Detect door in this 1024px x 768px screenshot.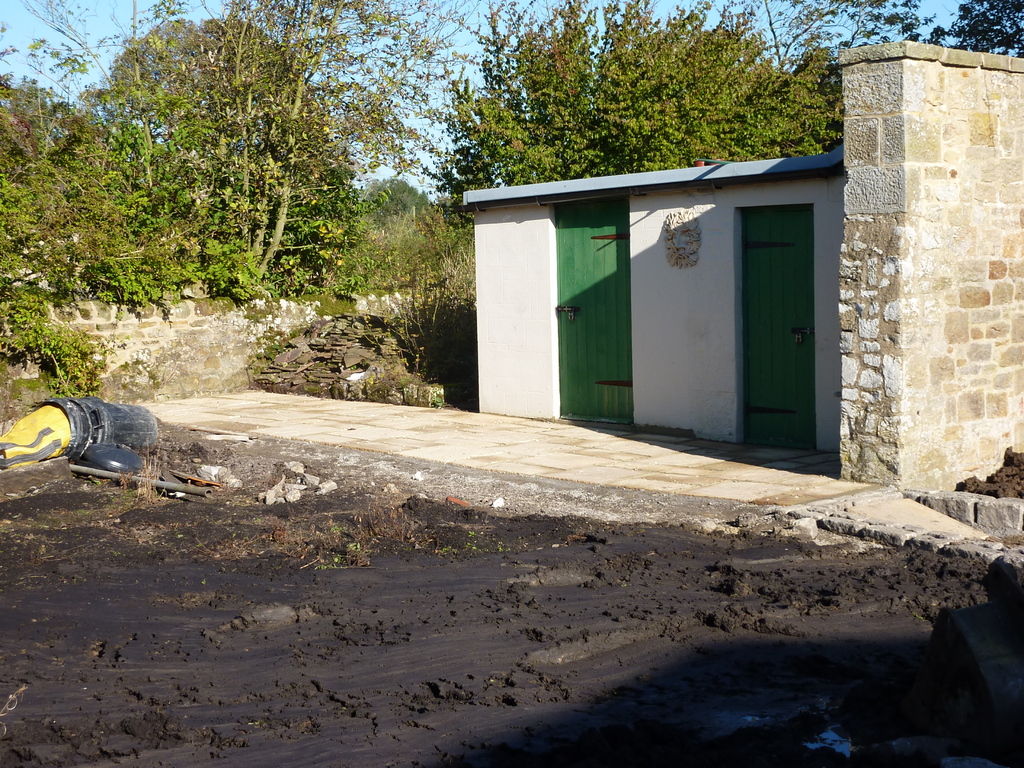
Detection: <box>559,197,632,424</box>.
